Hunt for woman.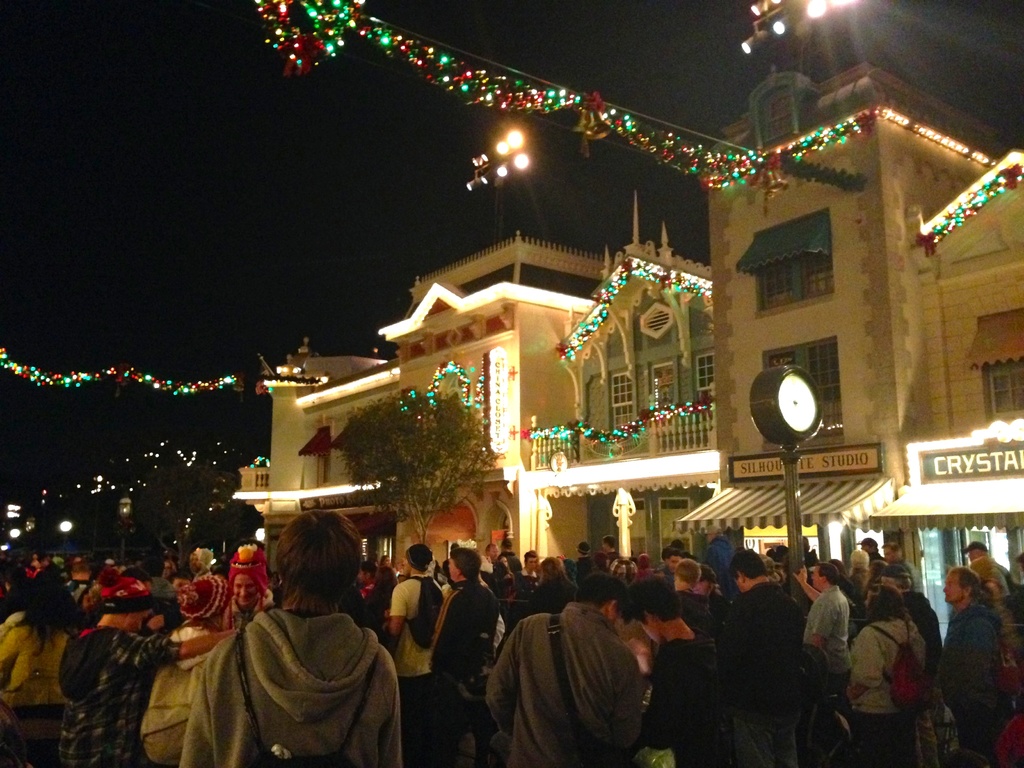
Hunted down at bbox=(847, 585, 924, 767).
